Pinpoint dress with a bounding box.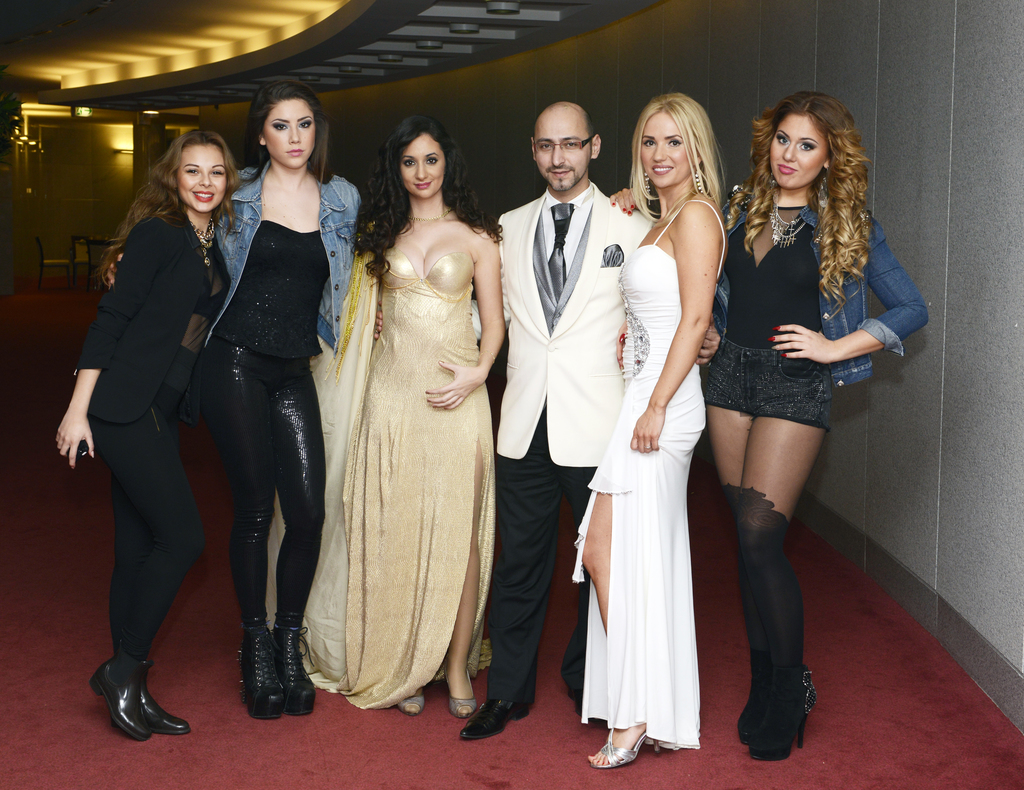
x1=333 y1=251 x2=495 y2=712.
